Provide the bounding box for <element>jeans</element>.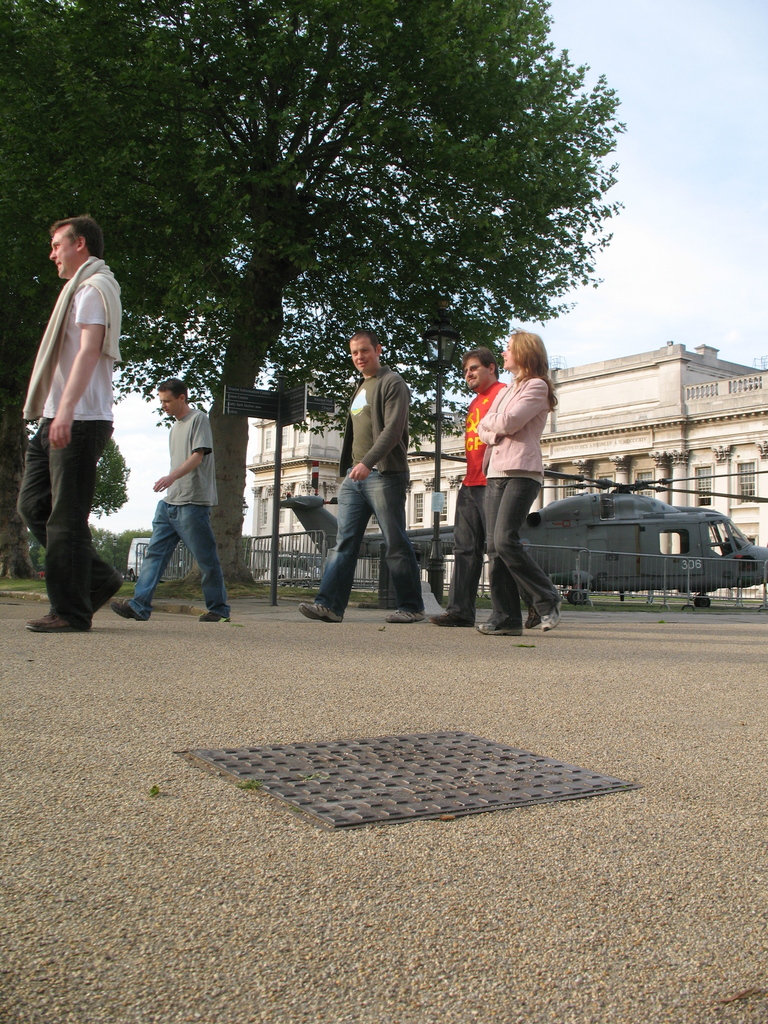
select_region(316, 472, 427, 614).
